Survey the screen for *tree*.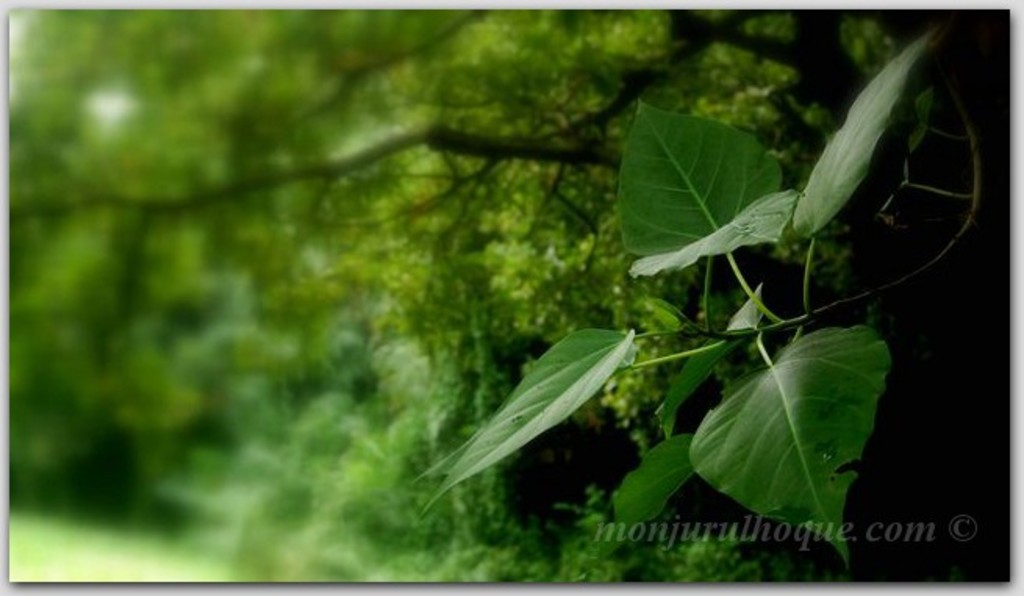
Survey found: [11,8,1004,429].
